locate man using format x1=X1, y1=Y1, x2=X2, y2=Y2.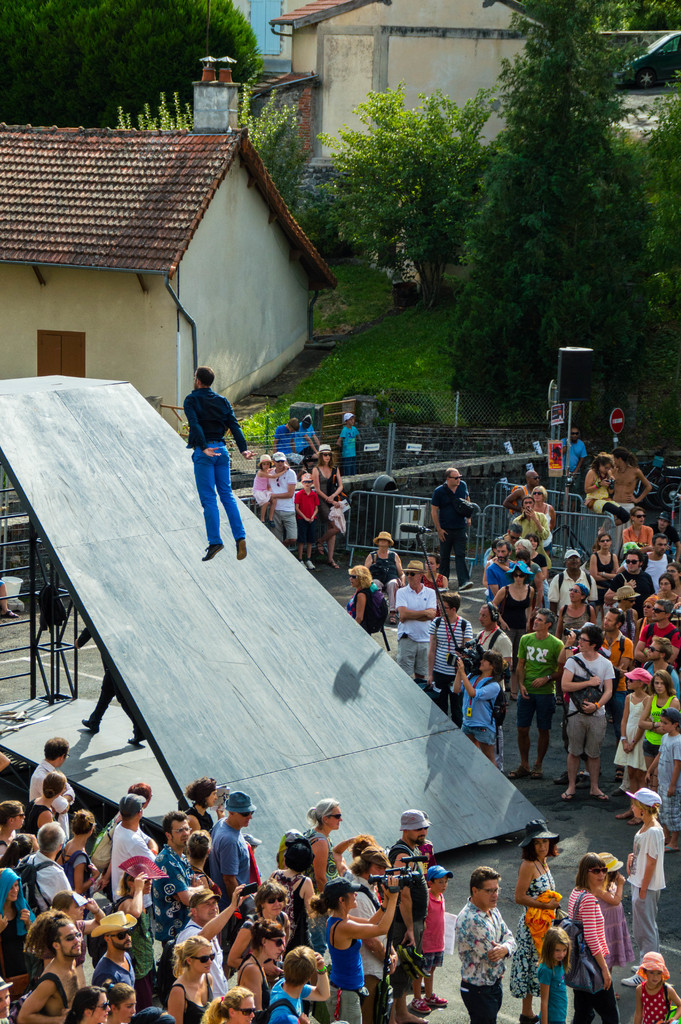
x1=27, y1=735, x2=76, y2=842.
